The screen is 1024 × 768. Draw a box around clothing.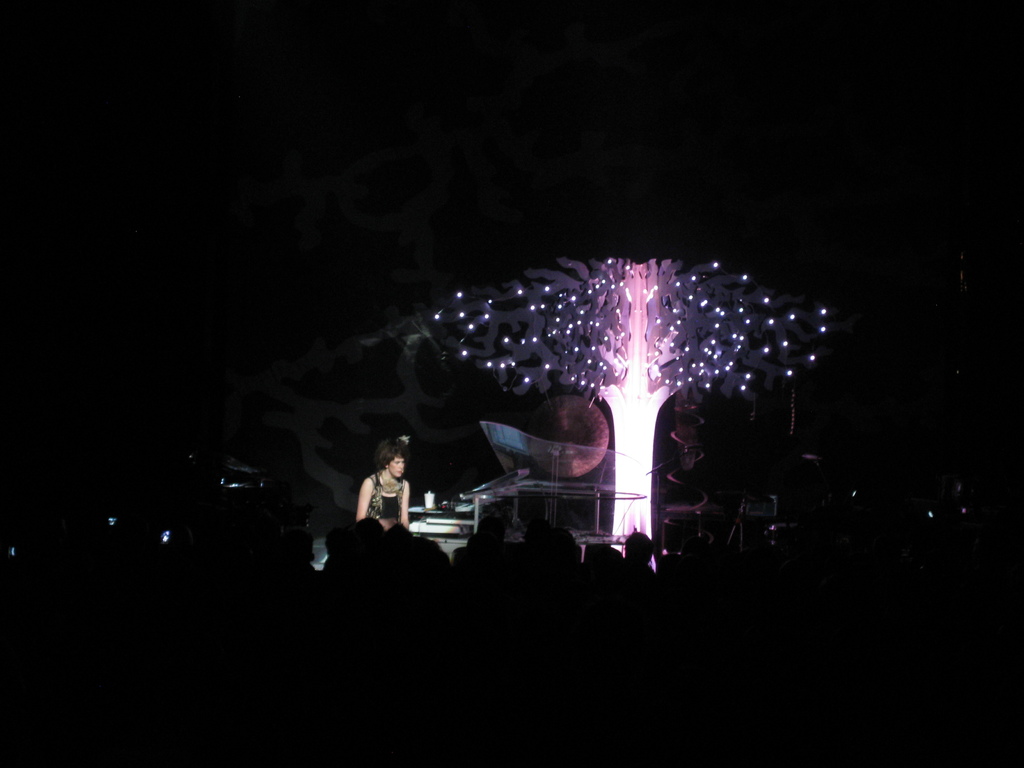
BBox(361, 478, 406, 525).
